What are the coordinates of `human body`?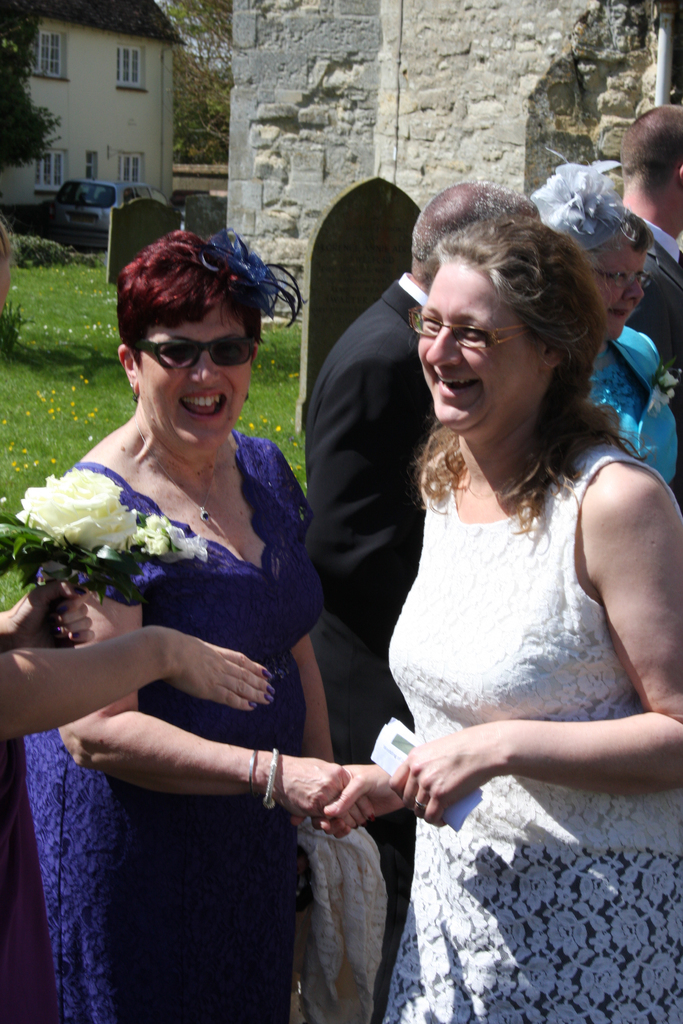
crop(552, 180, 681, 502).
